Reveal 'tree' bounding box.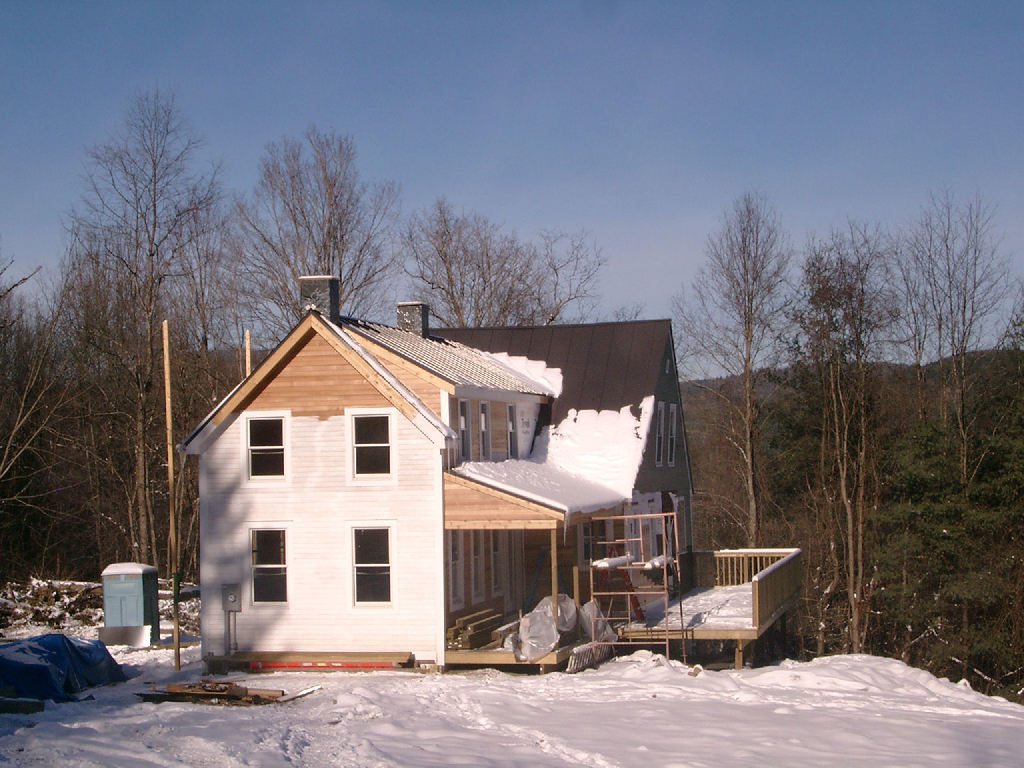
Revealed: bbox=[230, 127, 407, 358].
